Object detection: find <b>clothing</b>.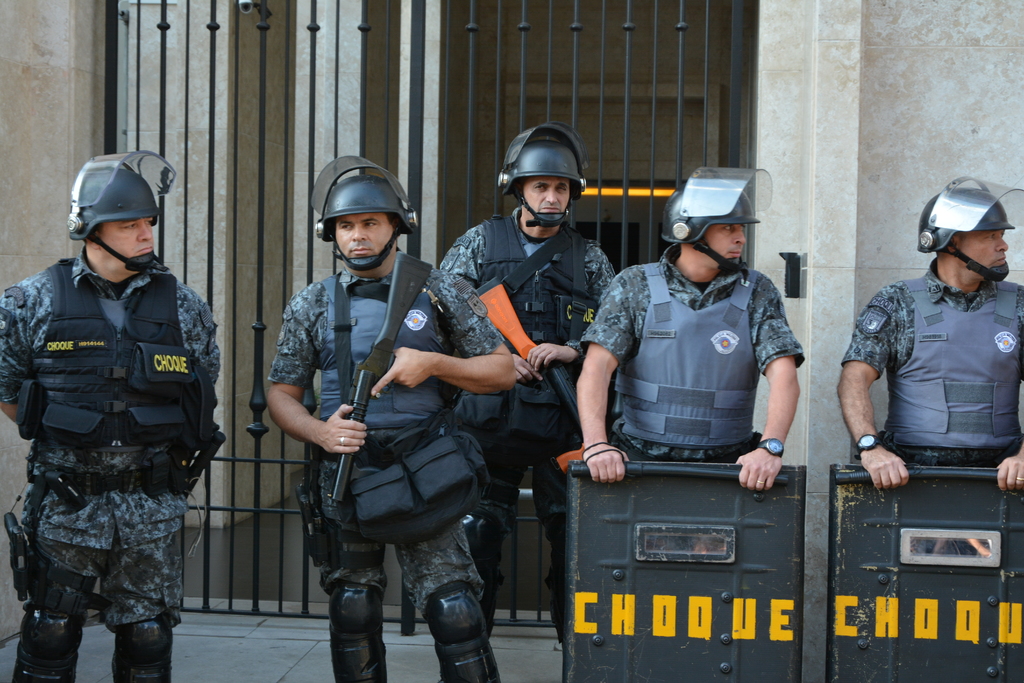
[435,195,621,648].
